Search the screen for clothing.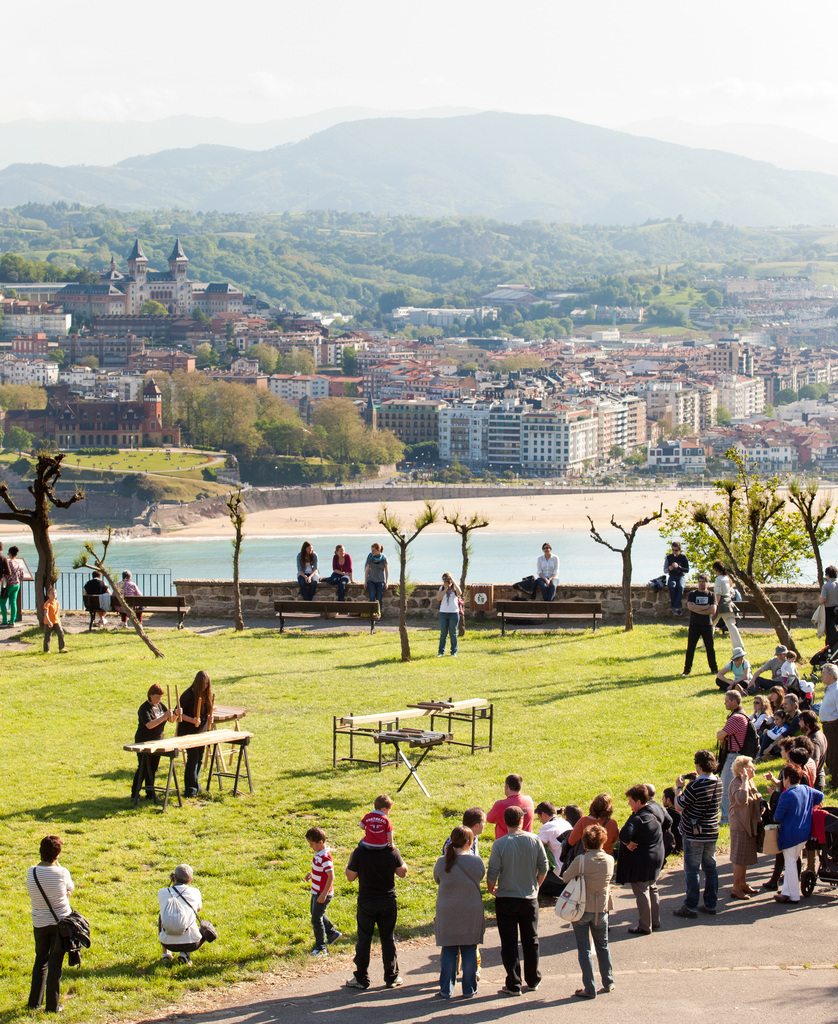
Found at region(759, 653, 781, 691).
